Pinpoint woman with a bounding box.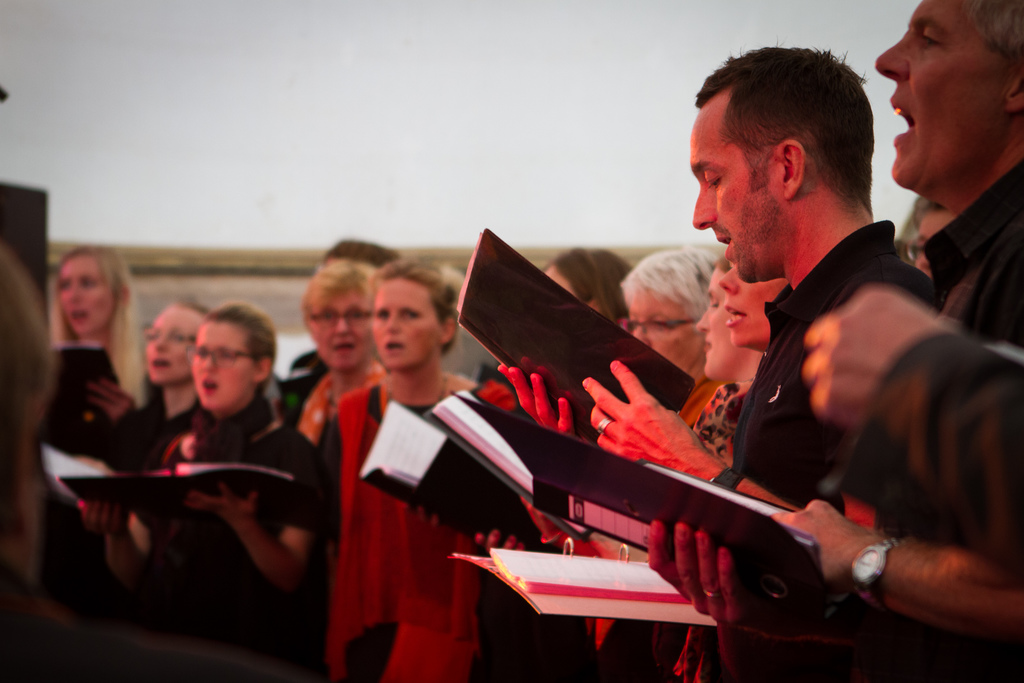
x1=38, y1=242, x2=157, y2=451.
